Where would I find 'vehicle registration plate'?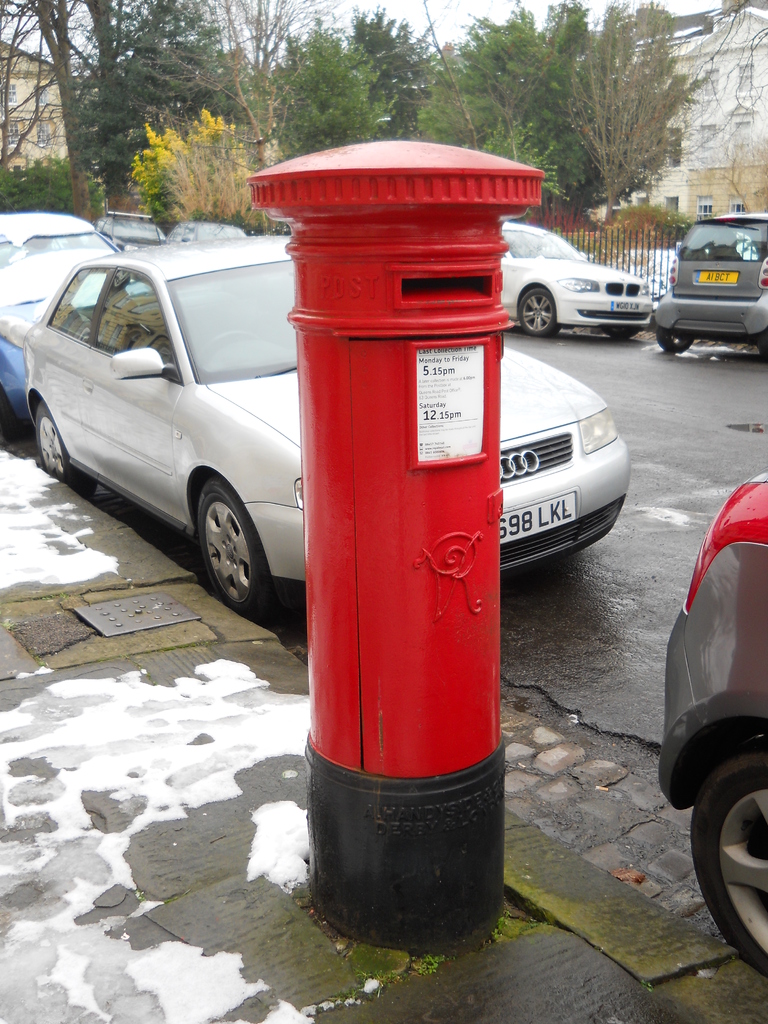
At x1=607, y1=298, x2=642, y2=312.
